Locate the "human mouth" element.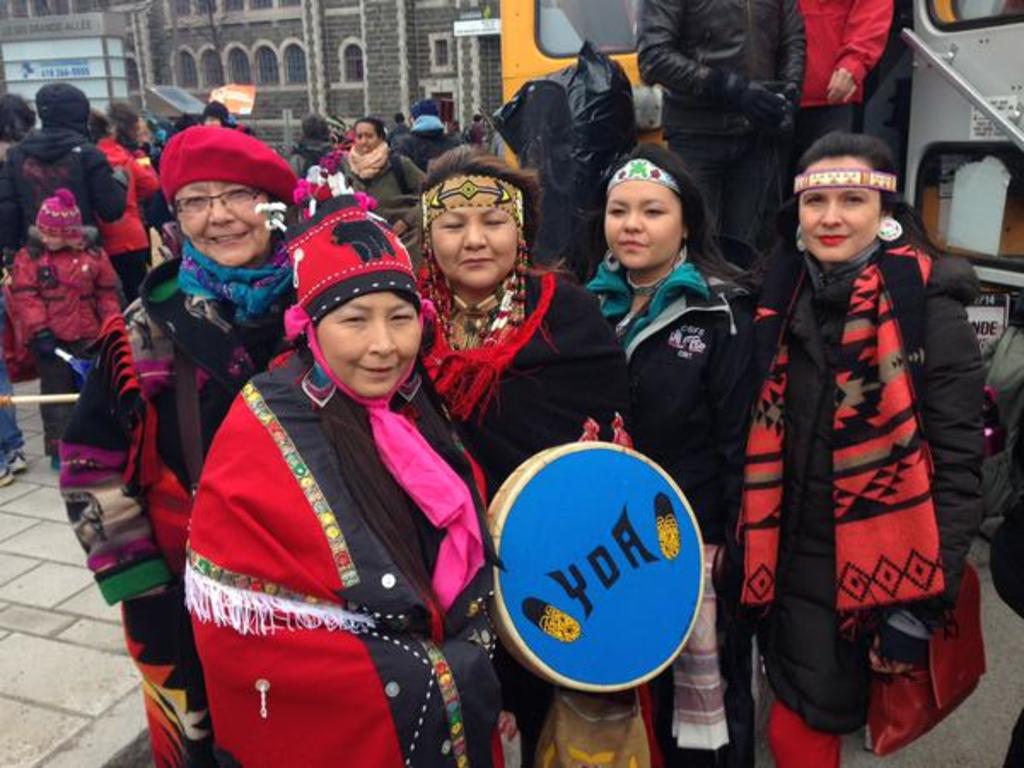
Element bbox: bbox=[355, 358, 401, 384].
